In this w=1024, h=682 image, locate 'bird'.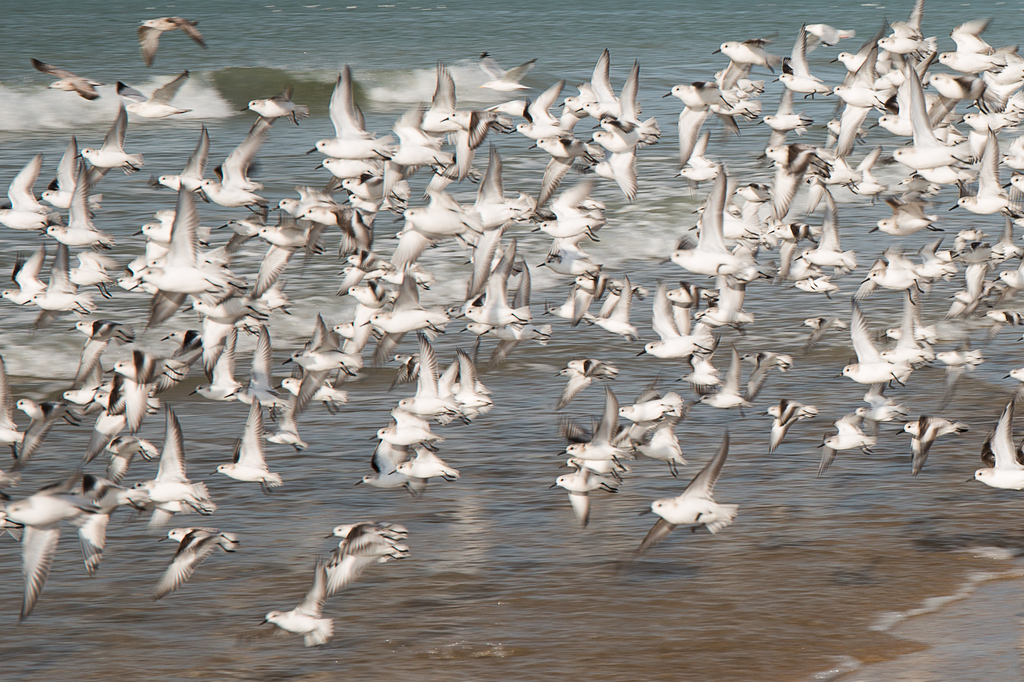
Bounding box: 647/428/753/543.
